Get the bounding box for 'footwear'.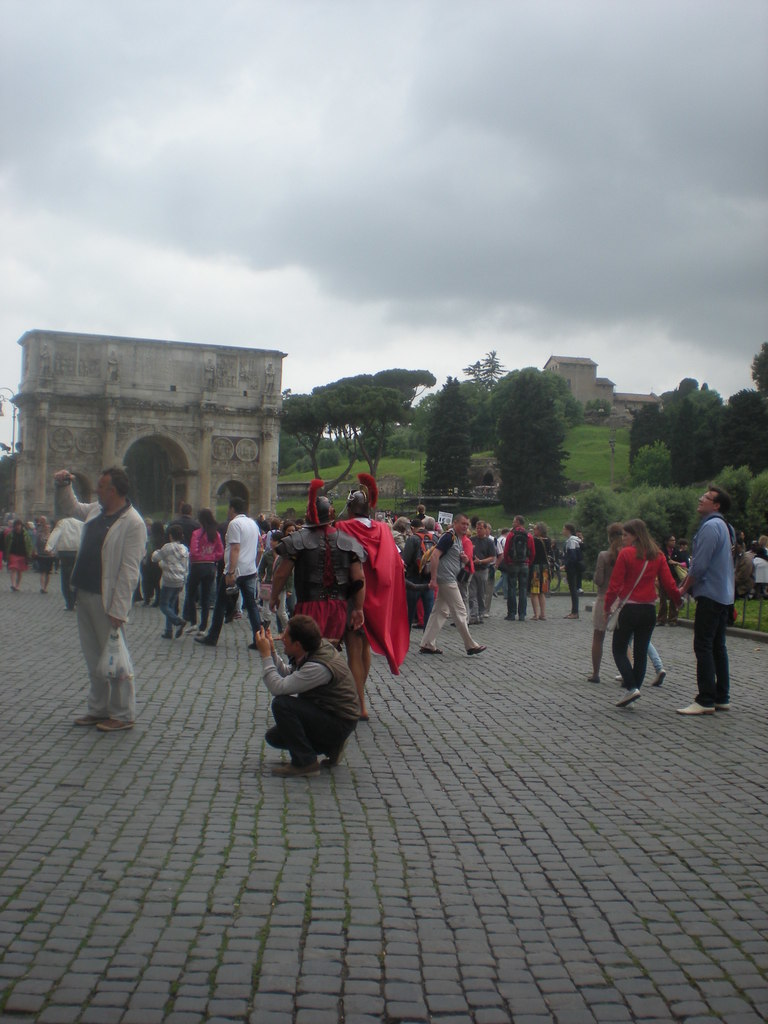
l=584, t=676, r=597, b=680.
